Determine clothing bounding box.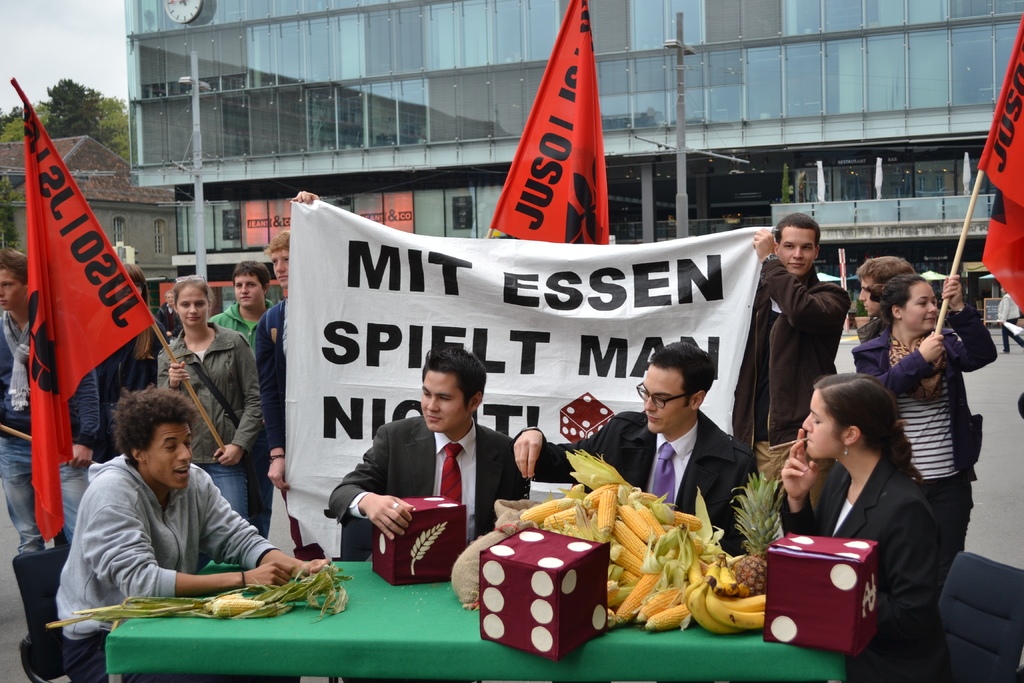
Determined: <bbox>513, 406, 751, 525</bbox>.
